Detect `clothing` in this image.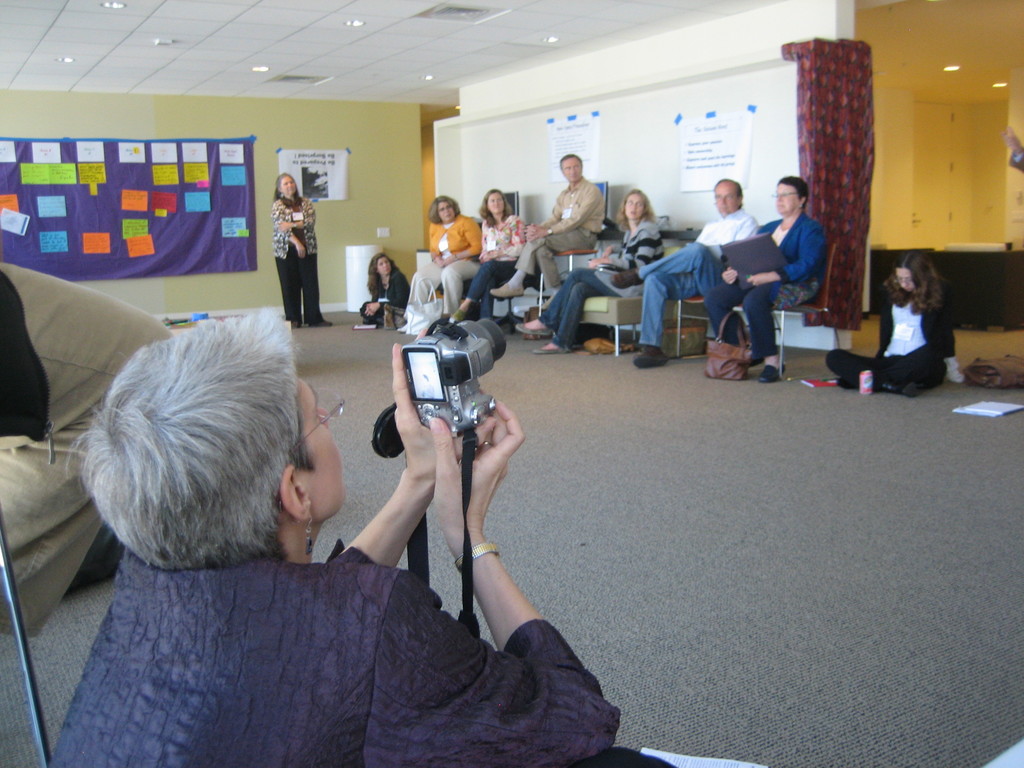
Detection: 472/260/522/311.
